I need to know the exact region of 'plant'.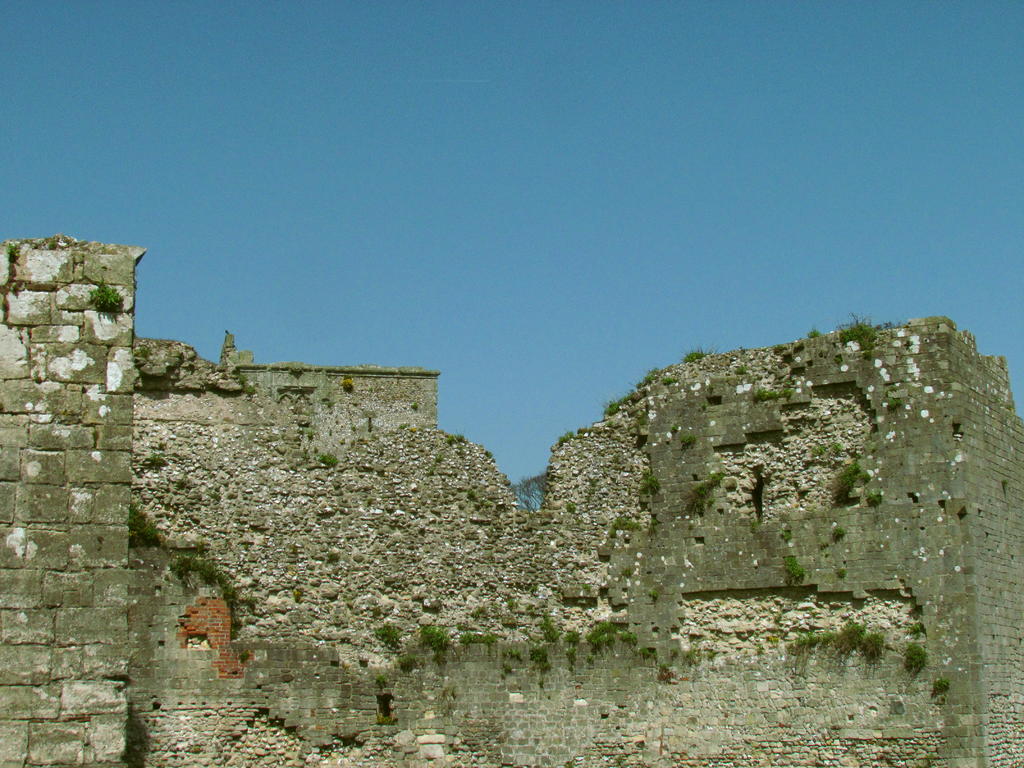
Region: rect(733, 364, 748, 372).
